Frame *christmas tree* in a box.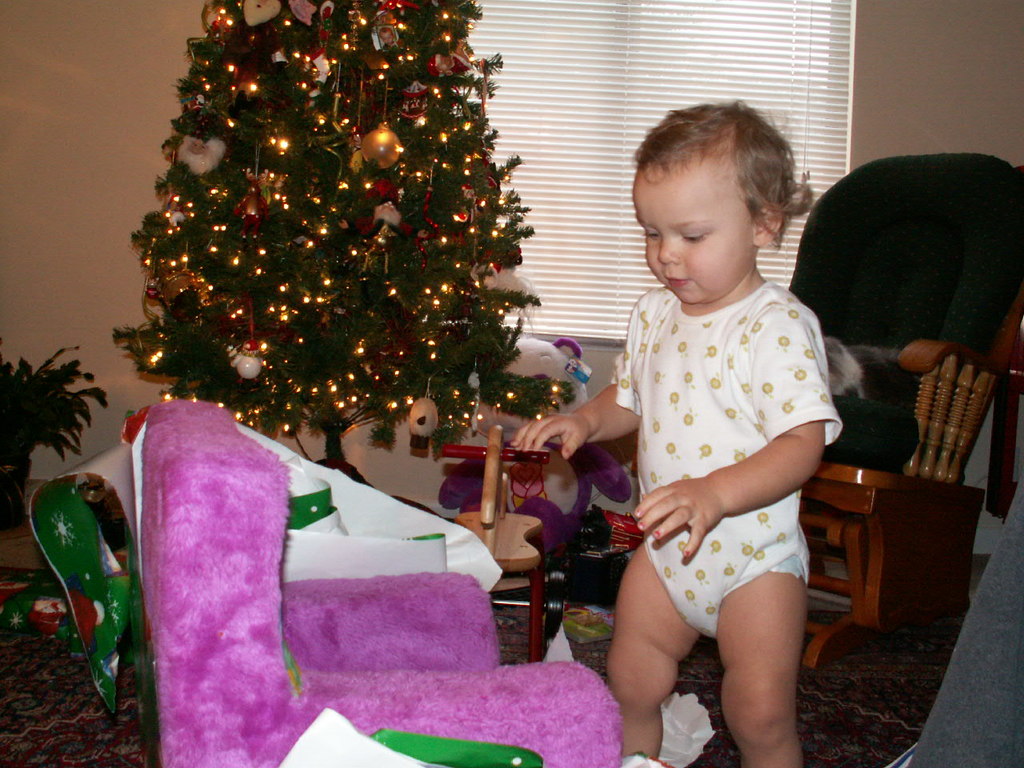
box=[106, 2, 556, 488].
